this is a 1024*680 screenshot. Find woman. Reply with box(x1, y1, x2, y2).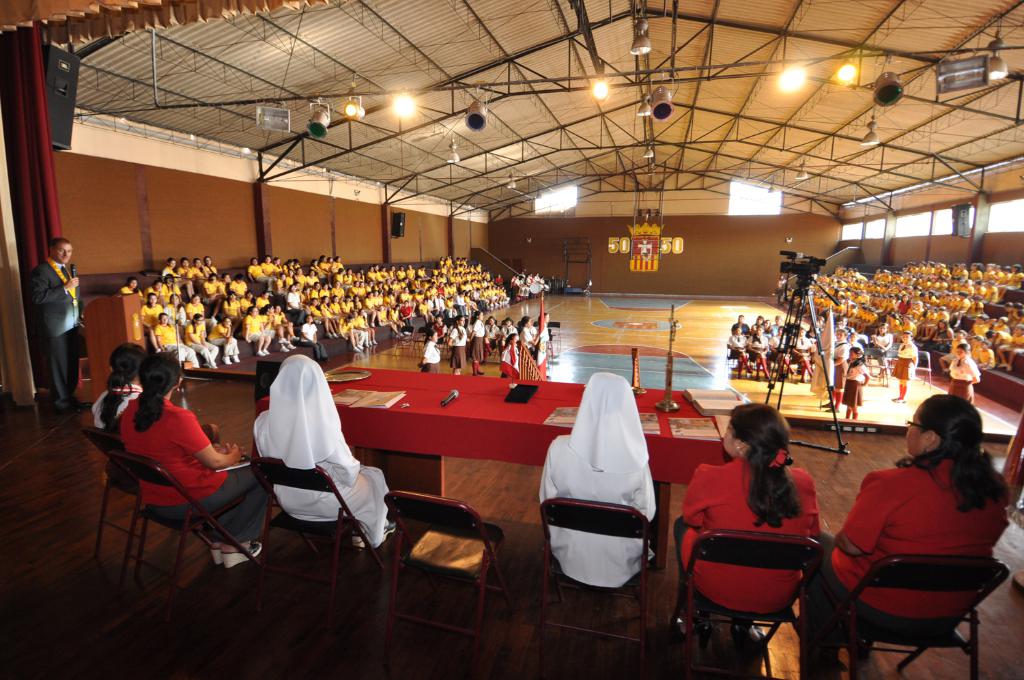
box(254, 363, 395, 546).
